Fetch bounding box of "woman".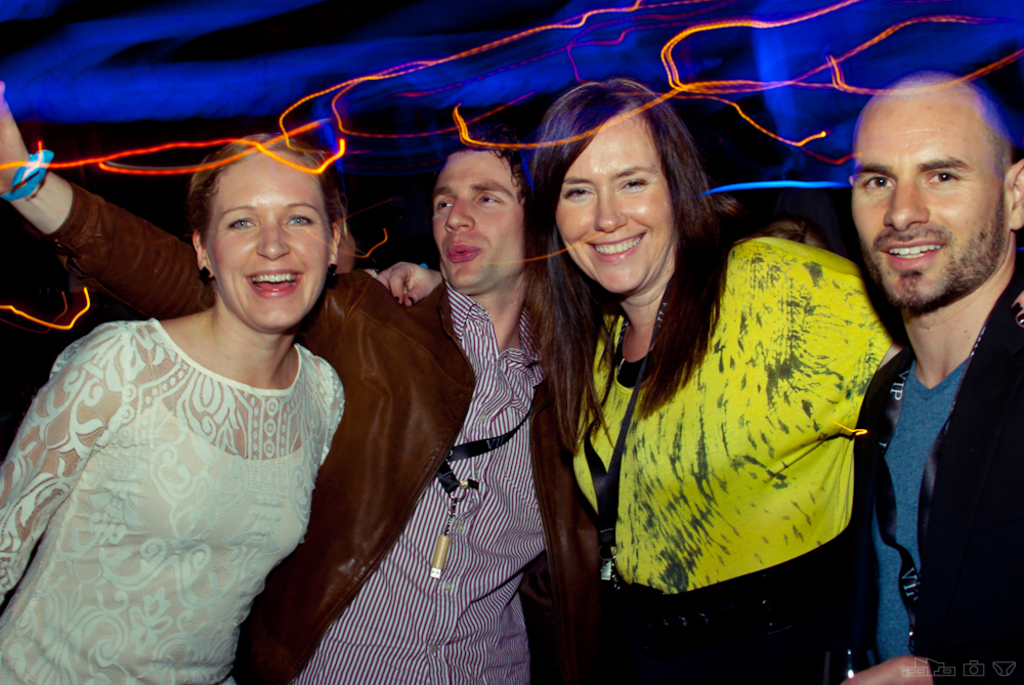
Bbox: 14 112 381 684.
